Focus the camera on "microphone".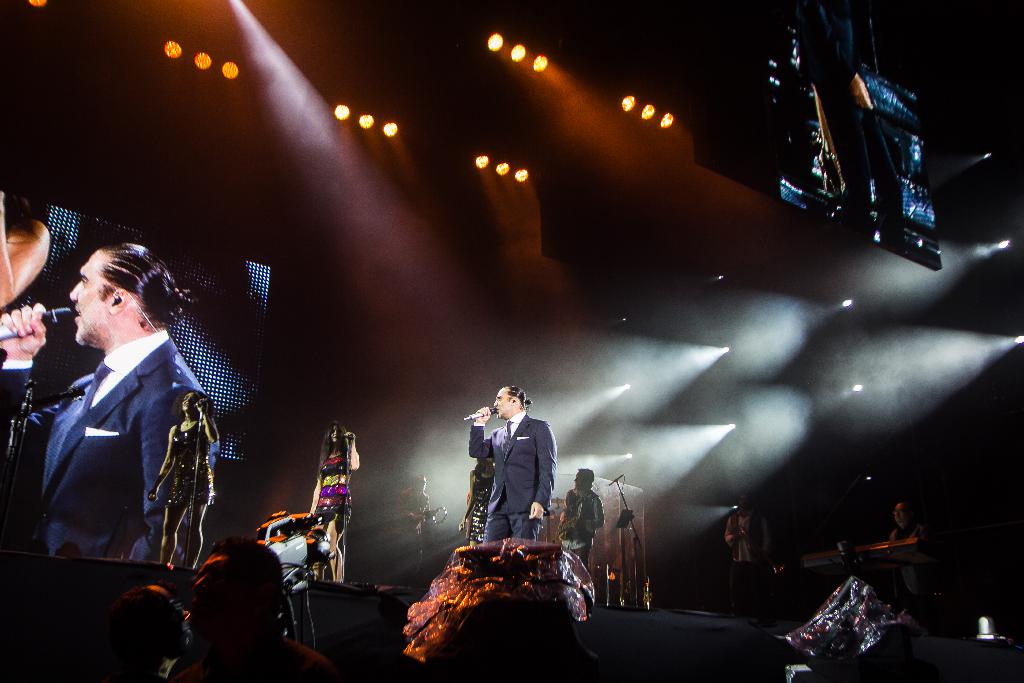
Focus region: (x1=0, y1=306, x2=72, y2=339).
